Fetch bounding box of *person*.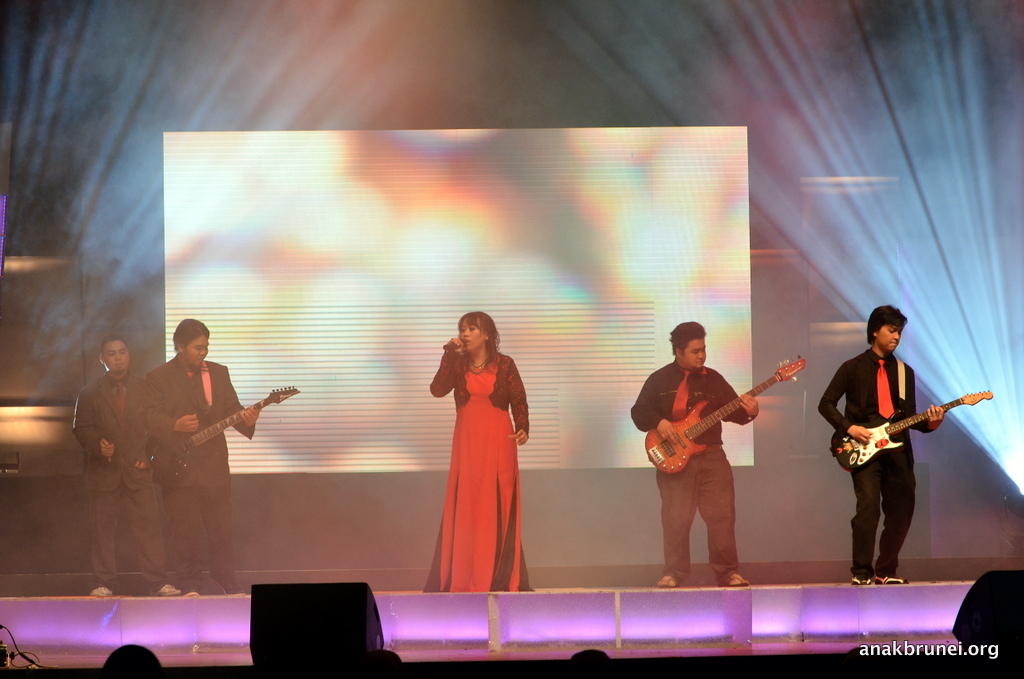
Bbox: crop(827, 304, 944, 584).
